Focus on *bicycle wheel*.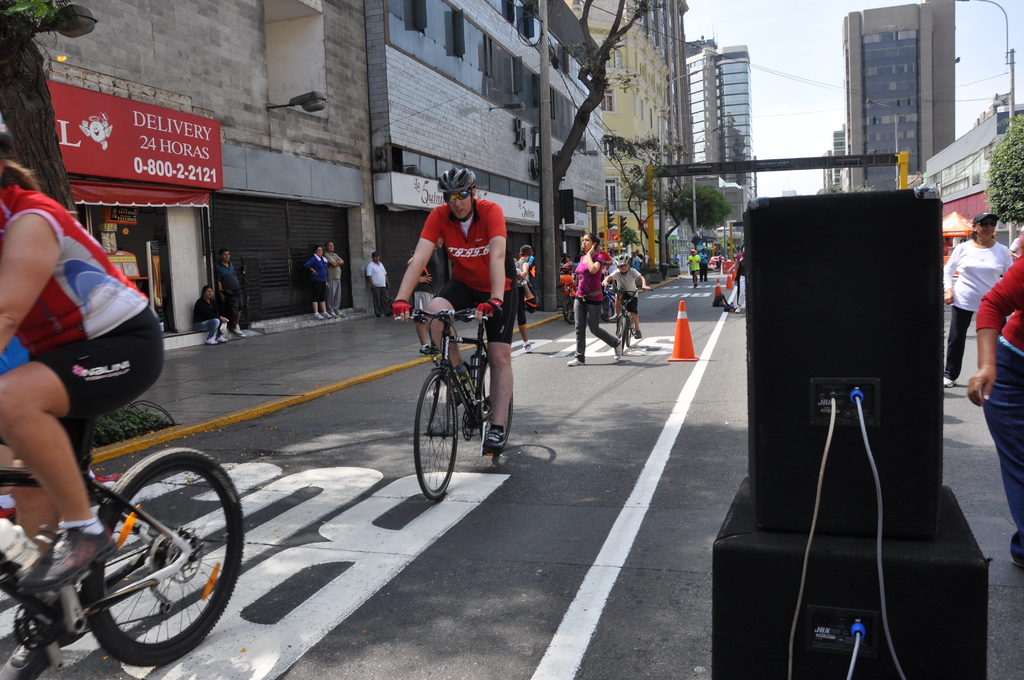
Focused at {"left": 79, "top": 449, "right": 229, "bottom": 671}.
